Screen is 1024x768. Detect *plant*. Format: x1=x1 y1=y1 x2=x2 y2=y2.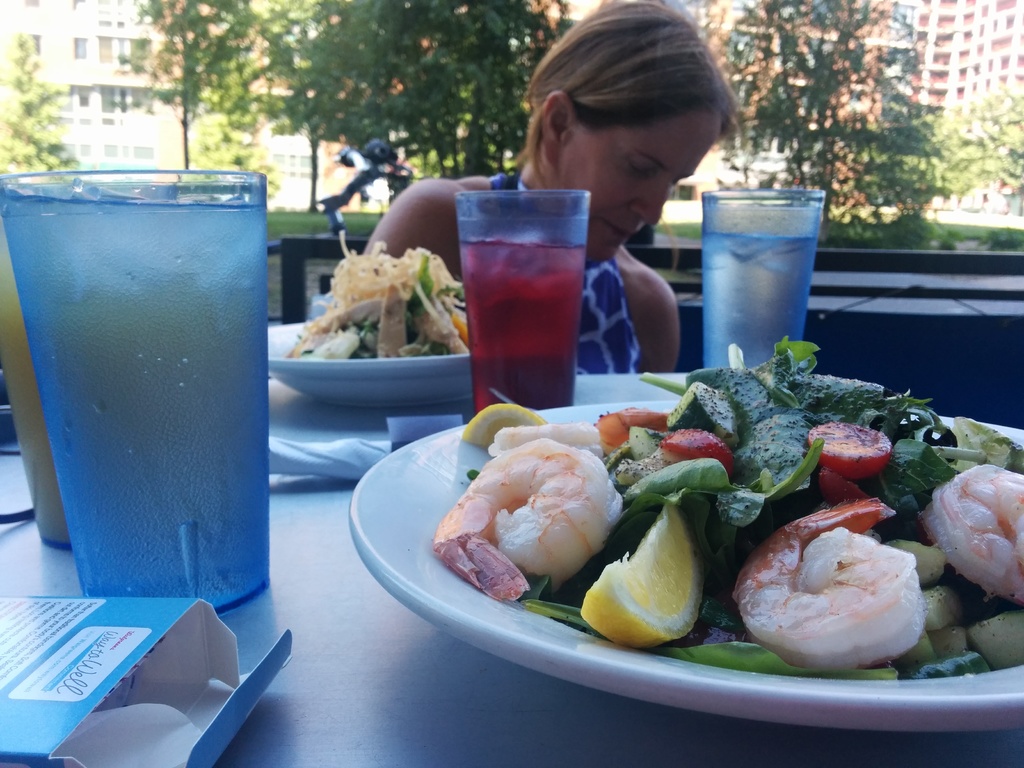
x1=0 y1=193 x2=1023 y2=262.
